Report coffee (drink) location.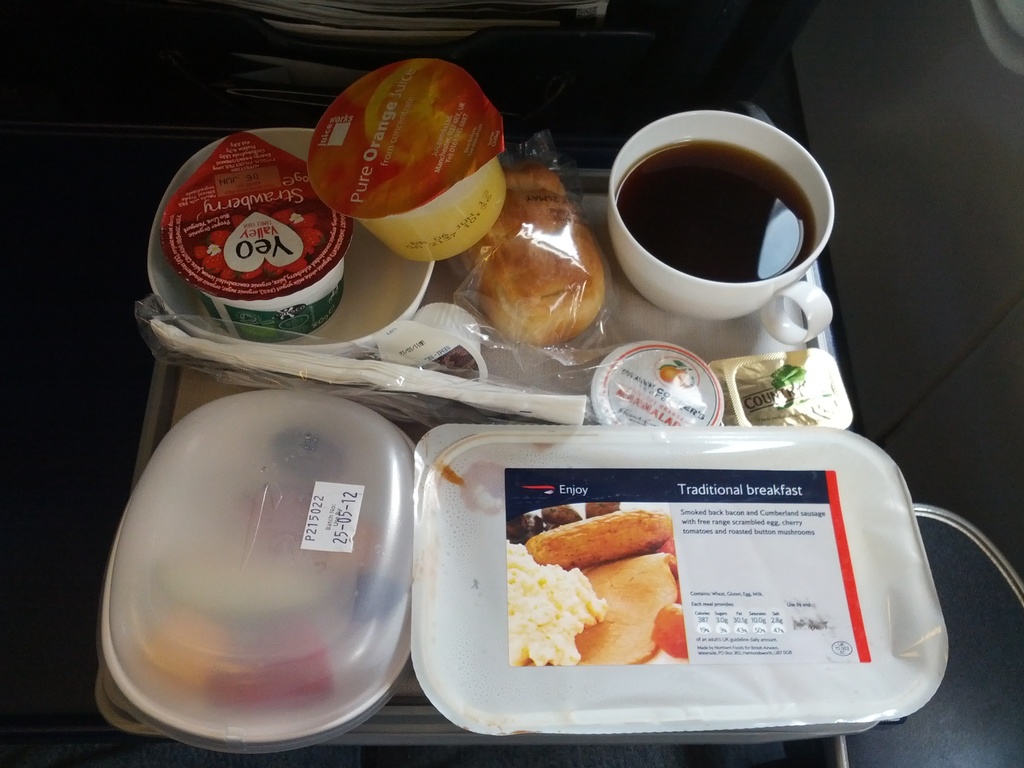
Report: 605 95 835 333.
